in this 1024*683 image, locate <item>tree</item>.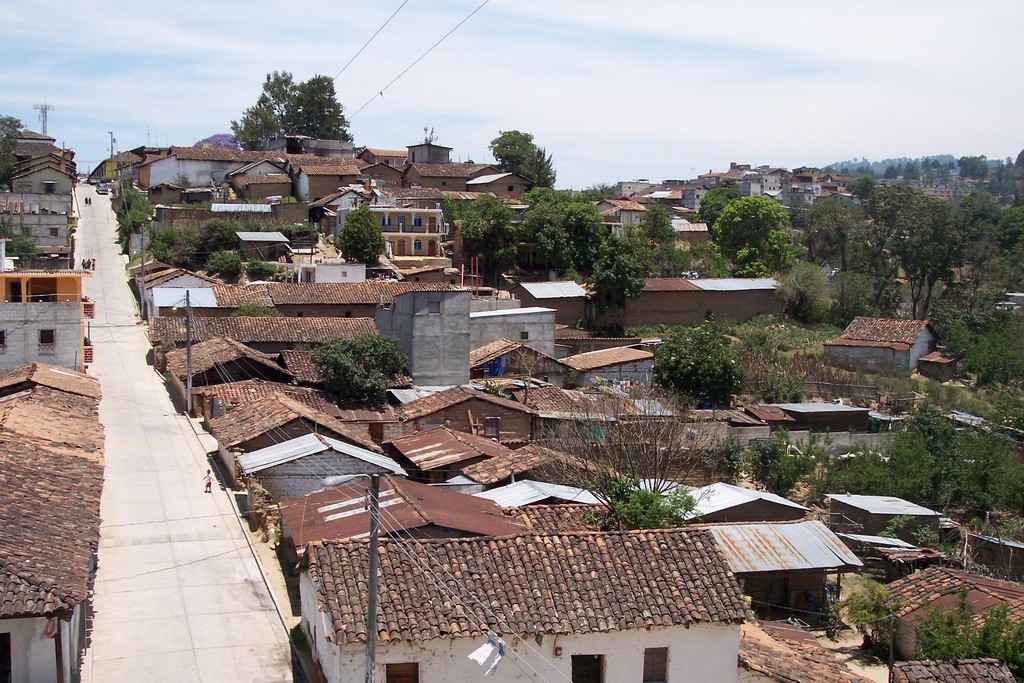
Bounding box: [left=939, top=317, right=1023, bottom=383].
